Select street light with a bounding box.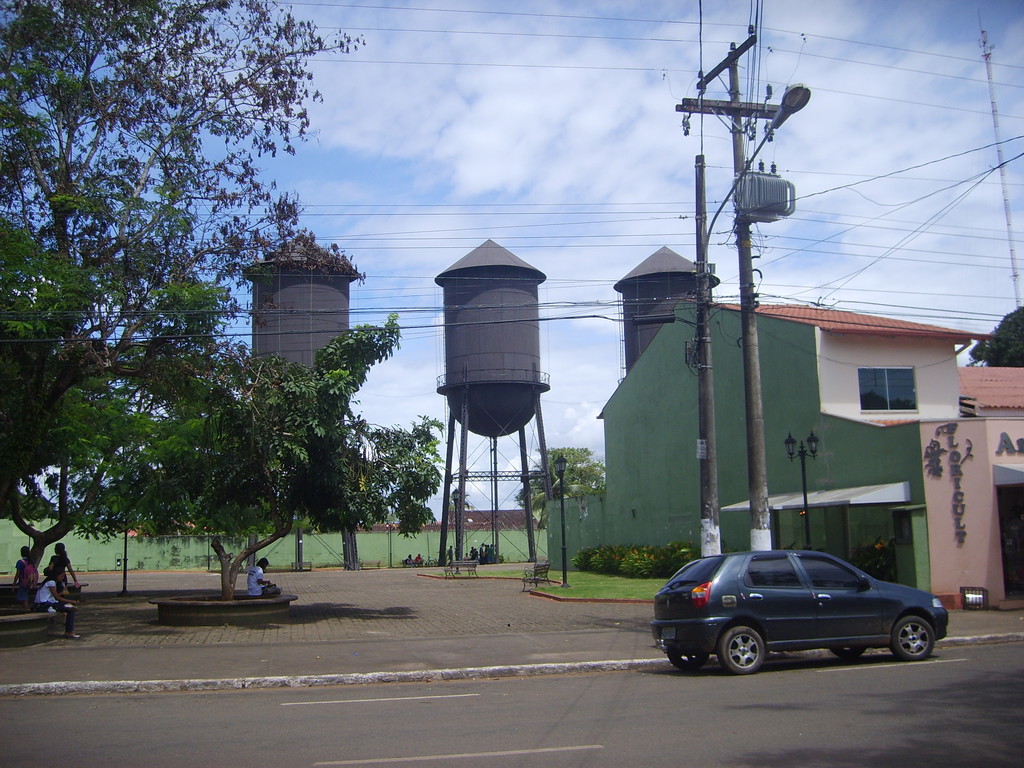
(703,79,815,284).
